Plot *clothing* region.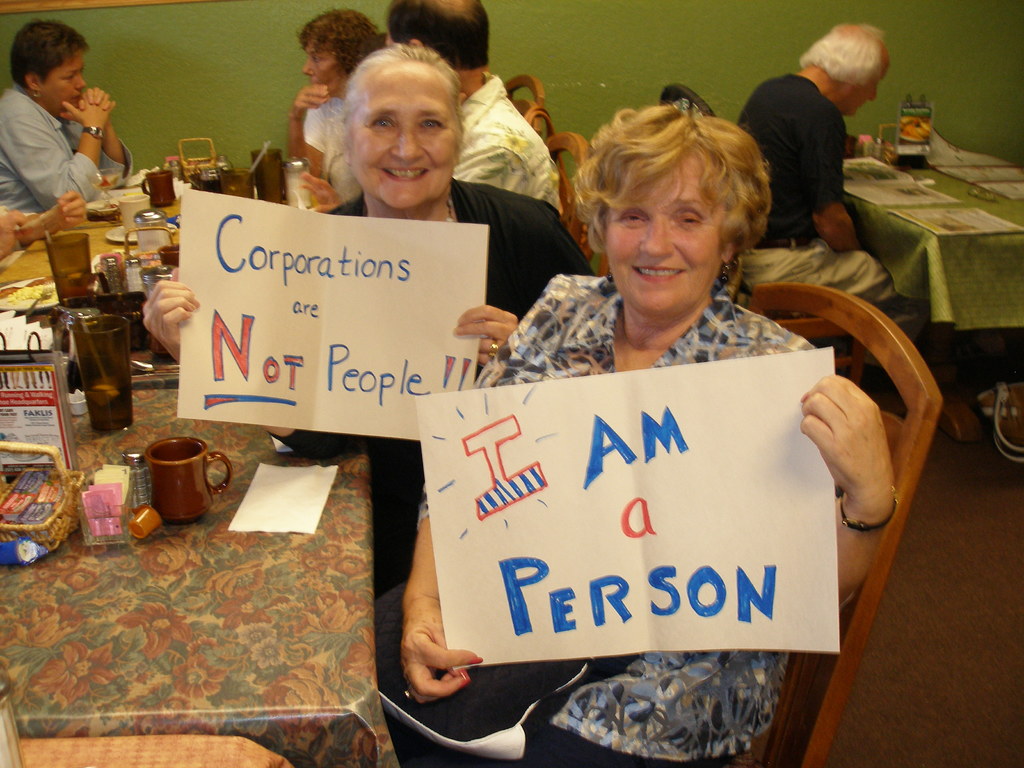
Plotted at x1=372, y1=284, x2=788, y2=767.
